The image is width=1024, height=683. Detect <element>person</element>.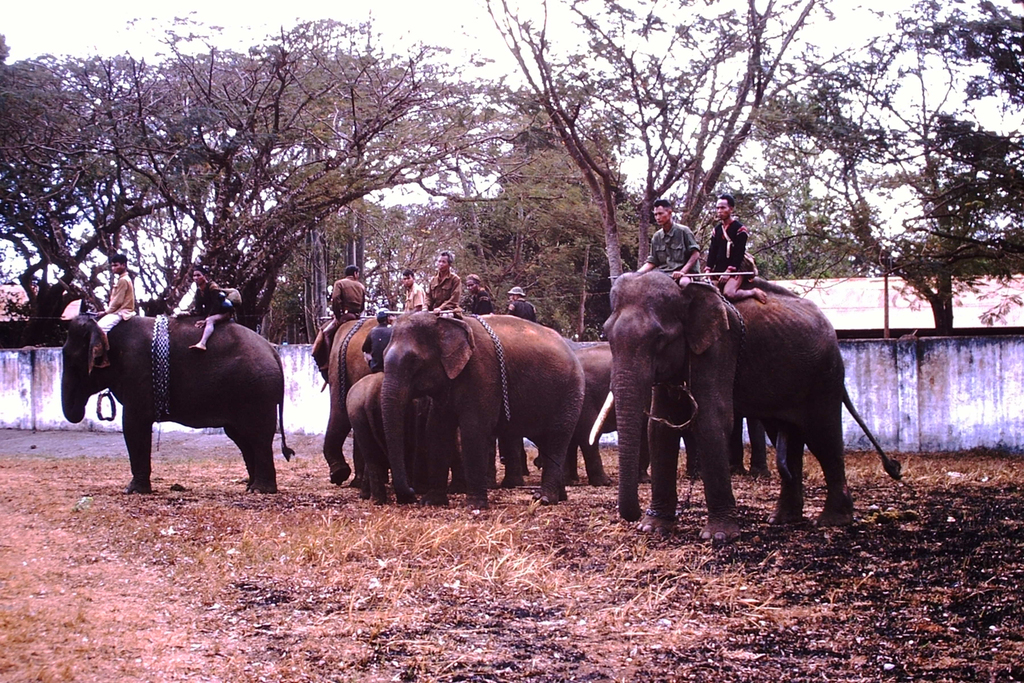
Detection: bbox=(402, 267, 422, 313).
